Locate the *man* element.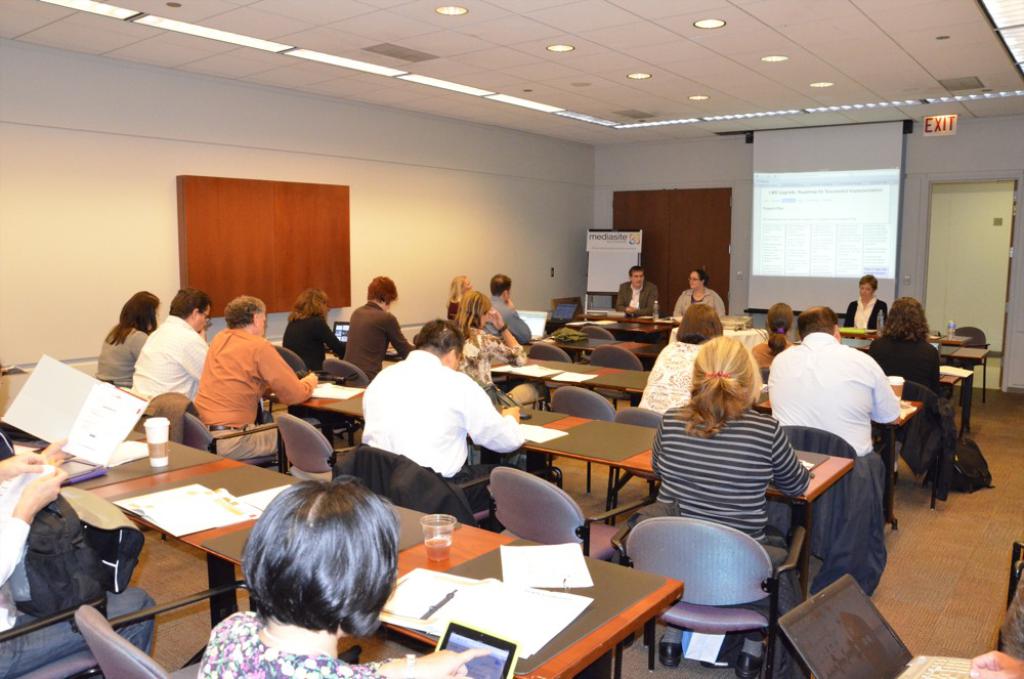
Element bbox: x1=481, y1=272, x2=554, y2=414.
